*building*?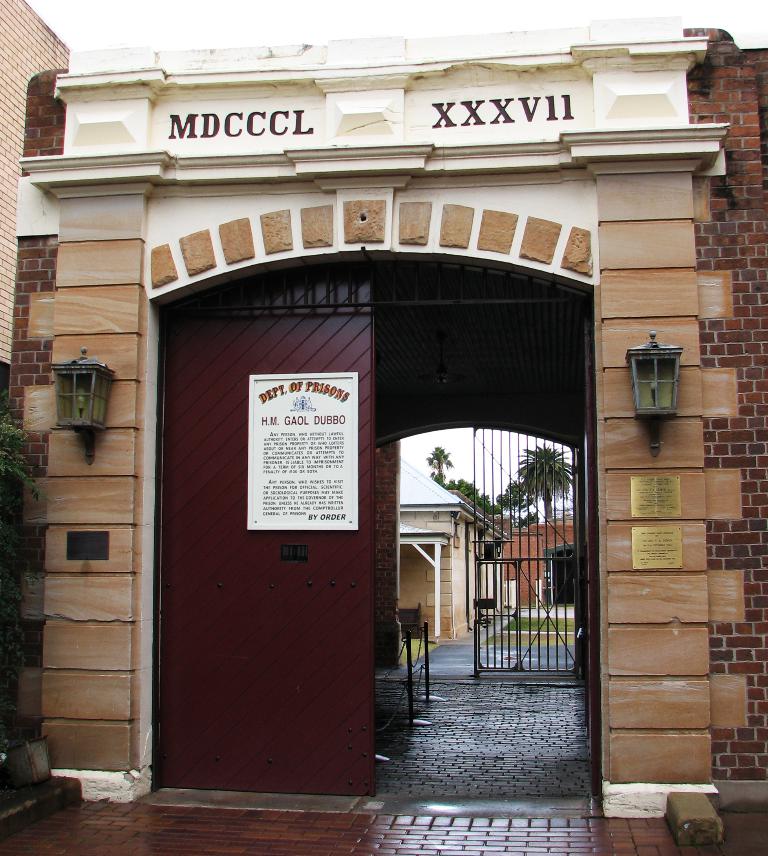
rect(18, 11, 767, 819)
